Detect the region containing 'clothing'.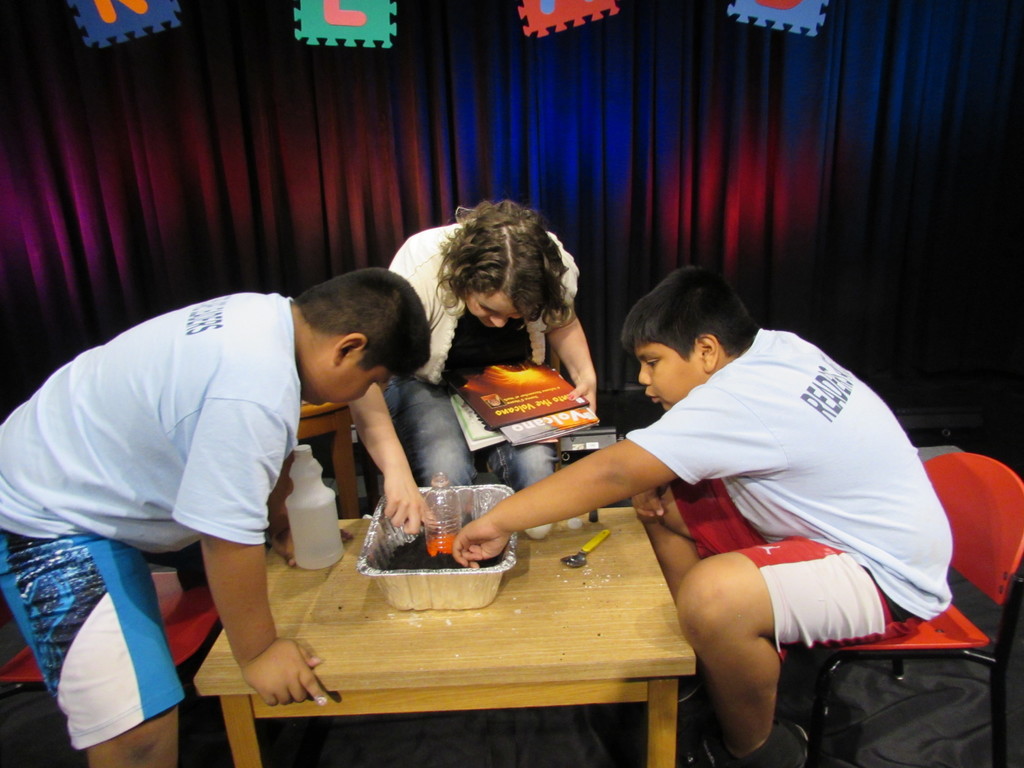
x1=0 y1=288 x2=308 y2=756.
